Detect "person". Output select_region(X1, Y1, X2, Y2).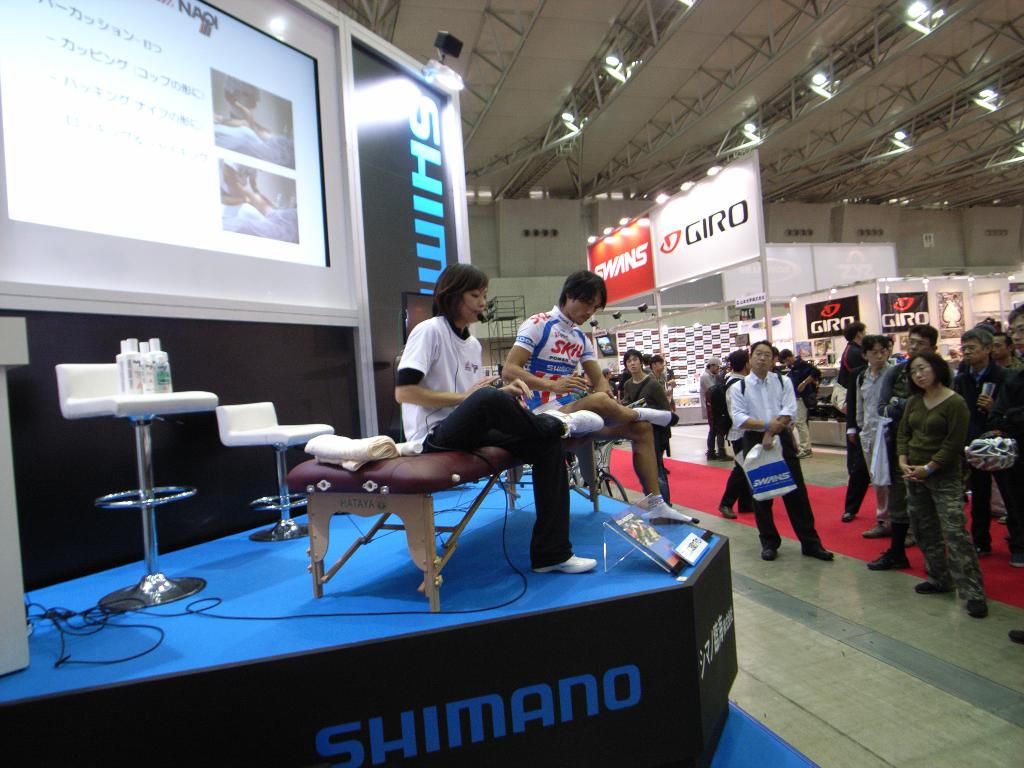
select_region(965, 318, 1021, 561).
